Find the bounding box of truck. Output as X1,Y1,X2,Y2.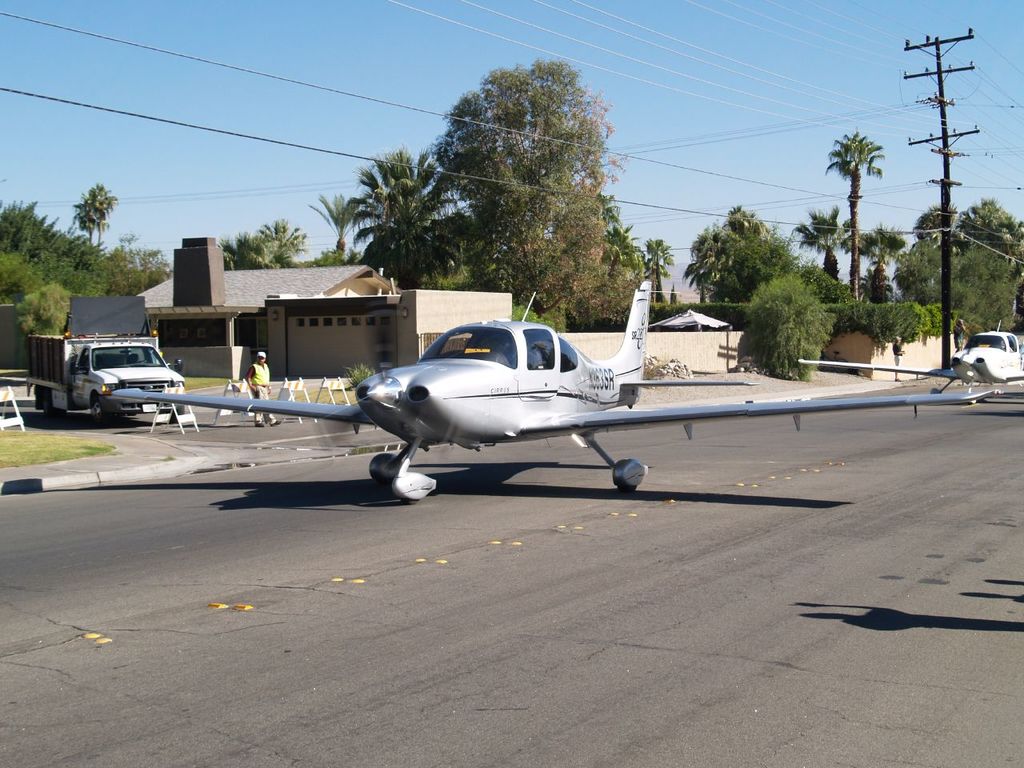
35,329,176,410.
